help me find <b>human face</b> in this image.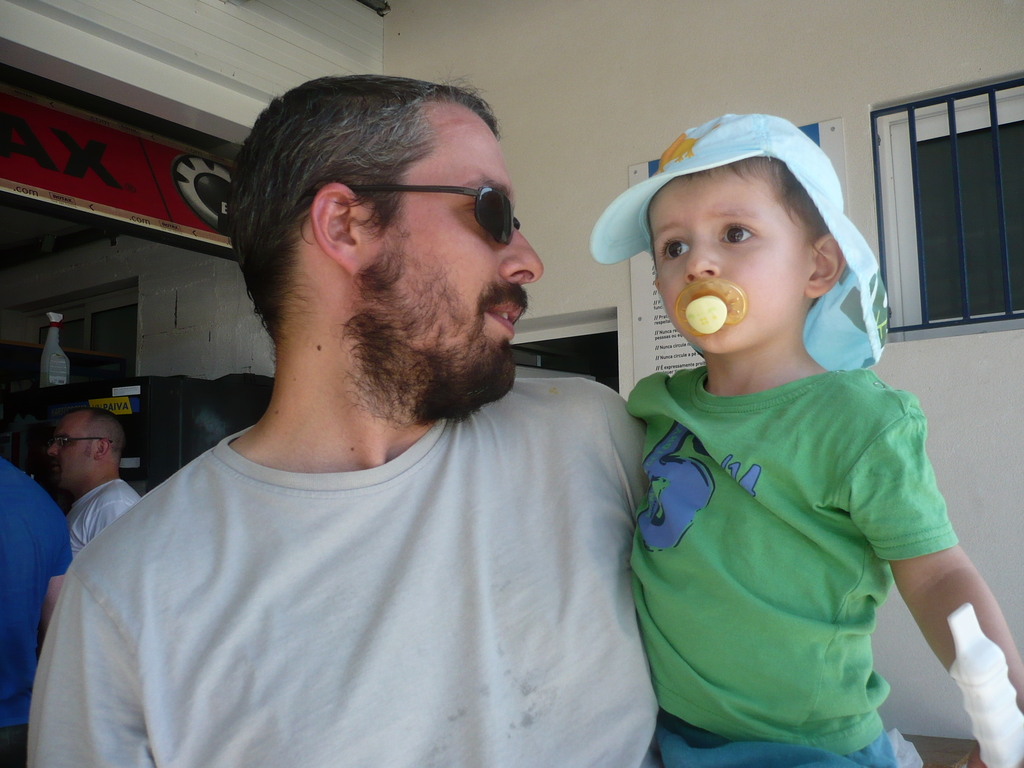
Found it: (x1=362, y1=120, x2=545, y2=404).
